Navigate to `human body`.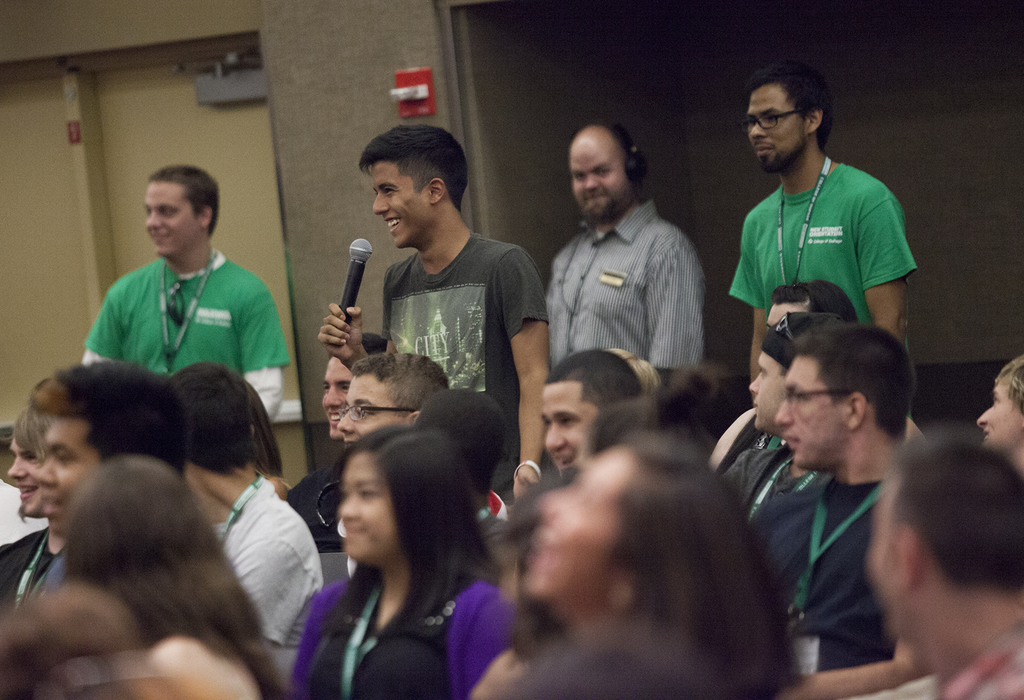
Navigation target: [540,114,710,407].
